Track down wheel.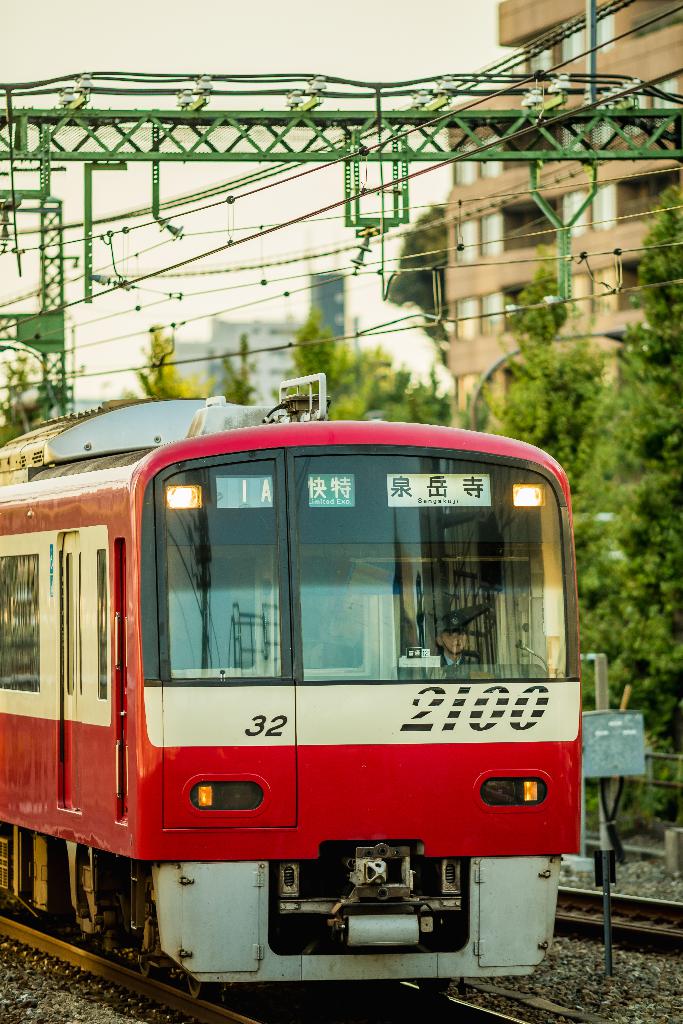
Tracked to crop(186, 972, 218, 1000).
